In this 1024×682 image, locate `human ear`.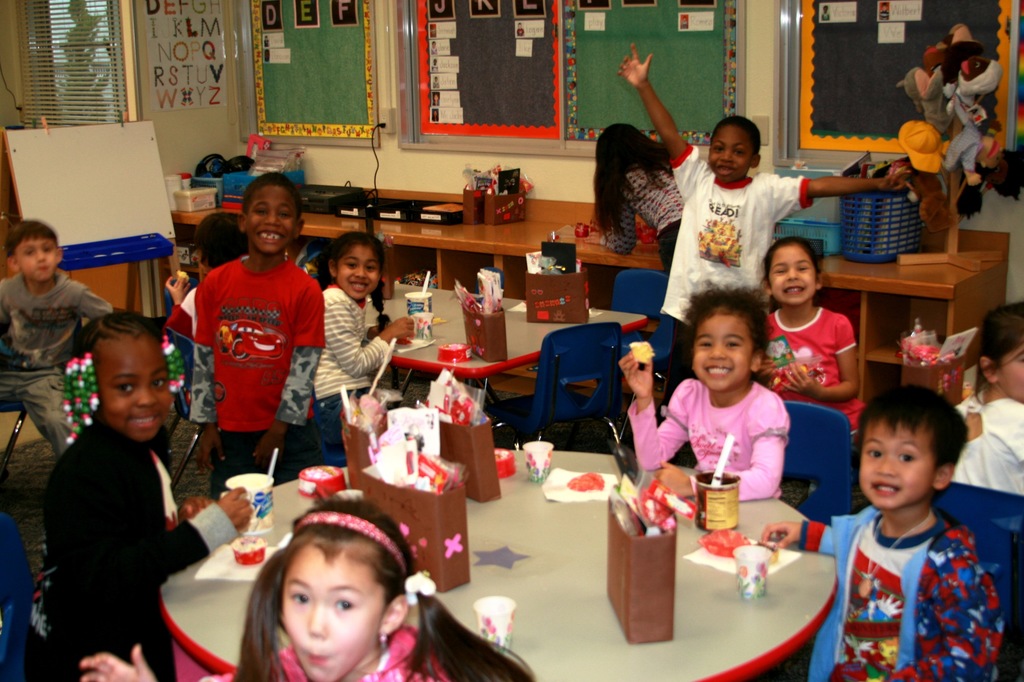
Bounding box: x1=329, y1=258, x2=335, y2=279.
